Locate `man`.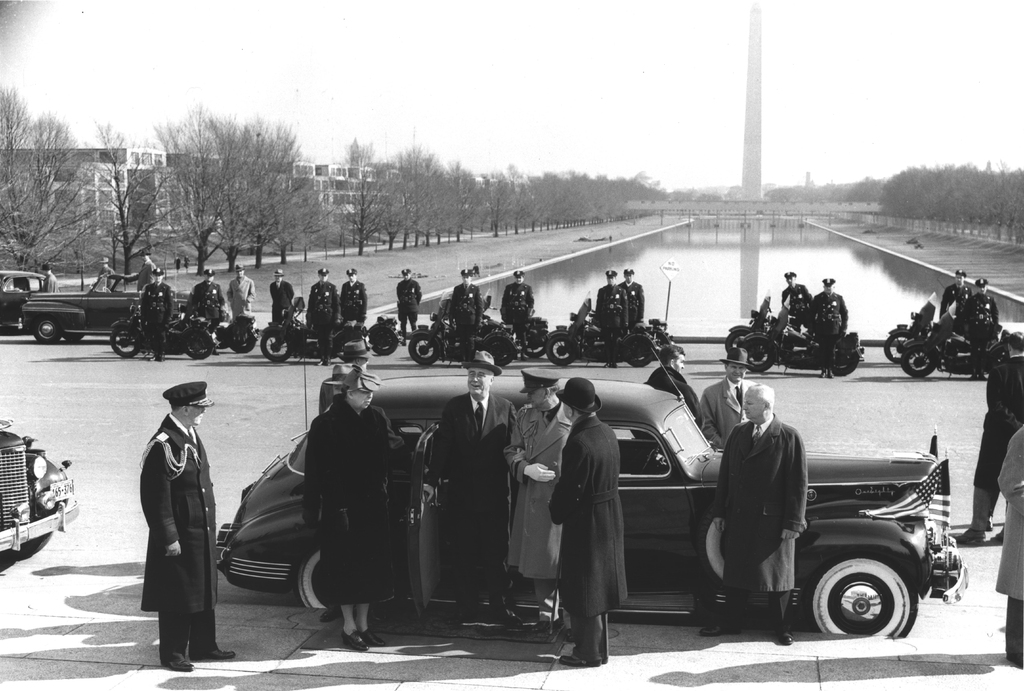
Bounding box: bbox=[118, 249, 156, 290].
